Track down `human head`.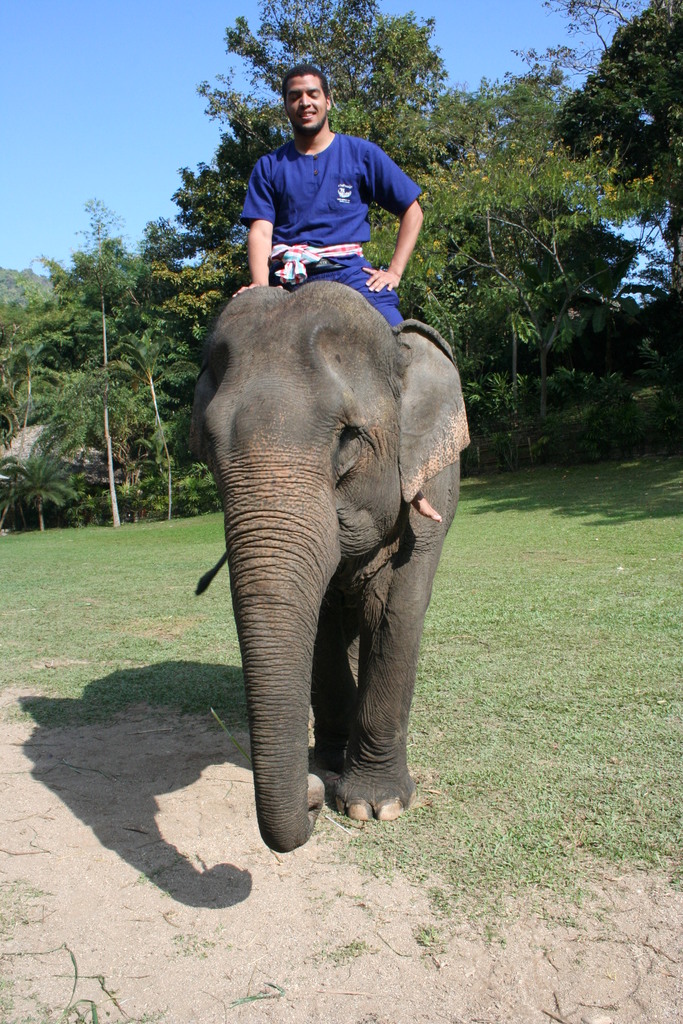
Tracked to <region>277, 57, 347, 140</region>.
